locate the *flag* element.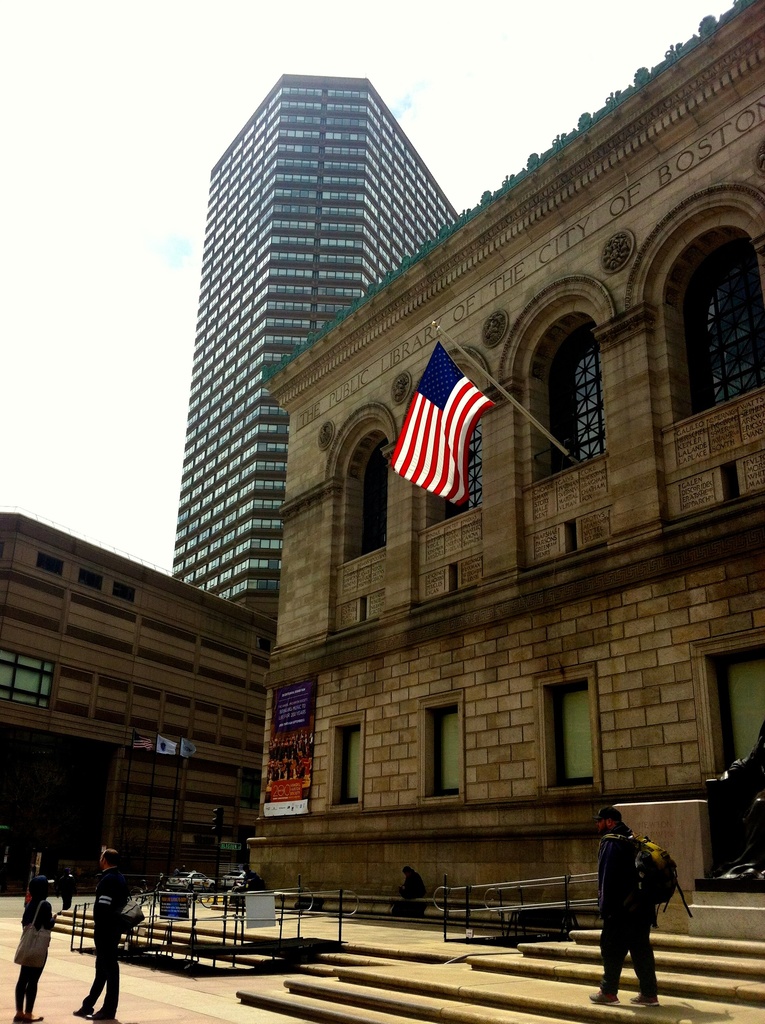
Element bbox: <bbox>131, 733, 156, 752</bbox>.
